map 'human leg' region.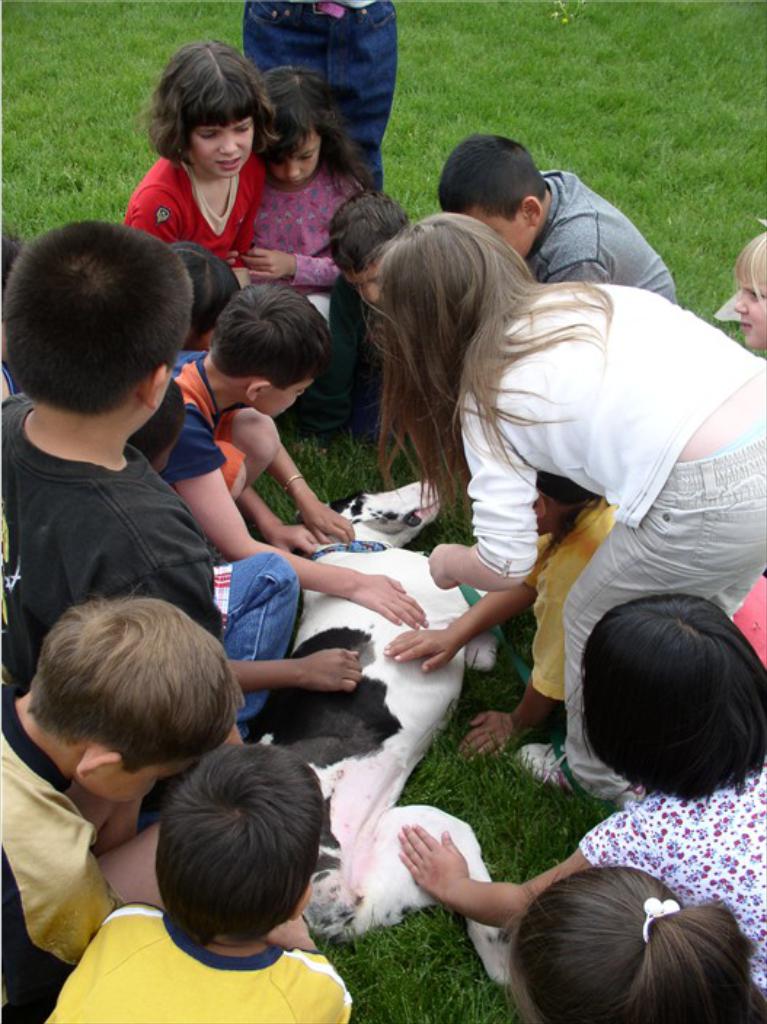
Mapped to (509,460,766,804).
